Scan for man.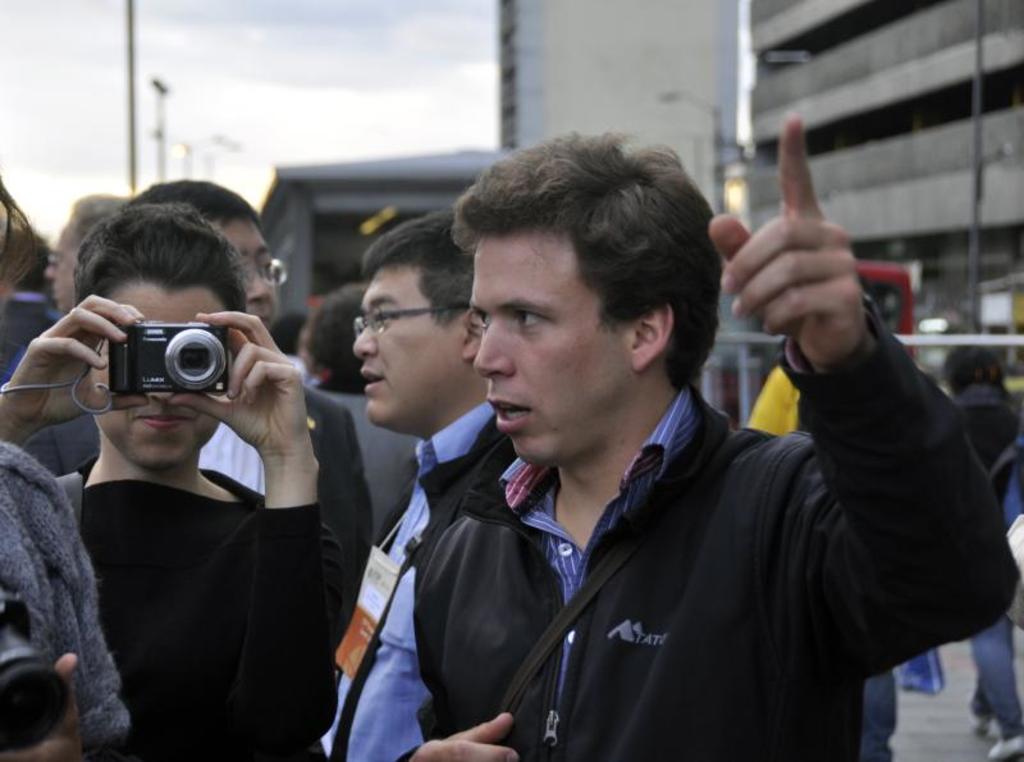
Scan result: bbox=(307, 209, 503, 761).
